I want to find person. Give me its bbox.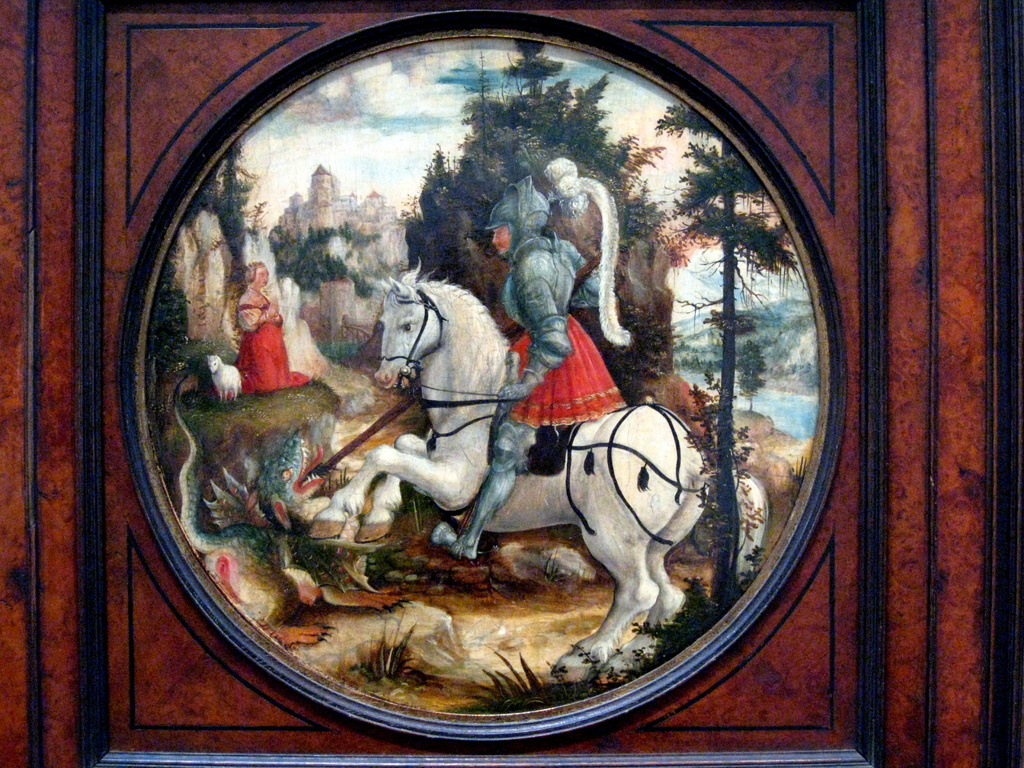
531, 141, 632, 318.
